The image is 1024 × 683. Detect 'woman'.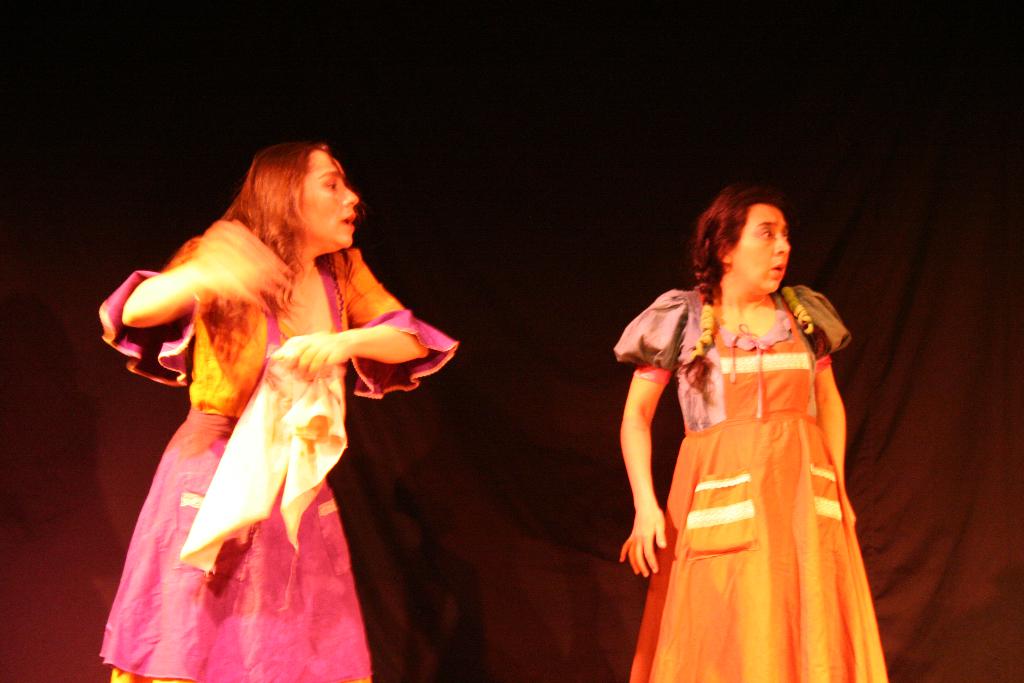
Detection: <region>617, 183, 888, 682</region>.
